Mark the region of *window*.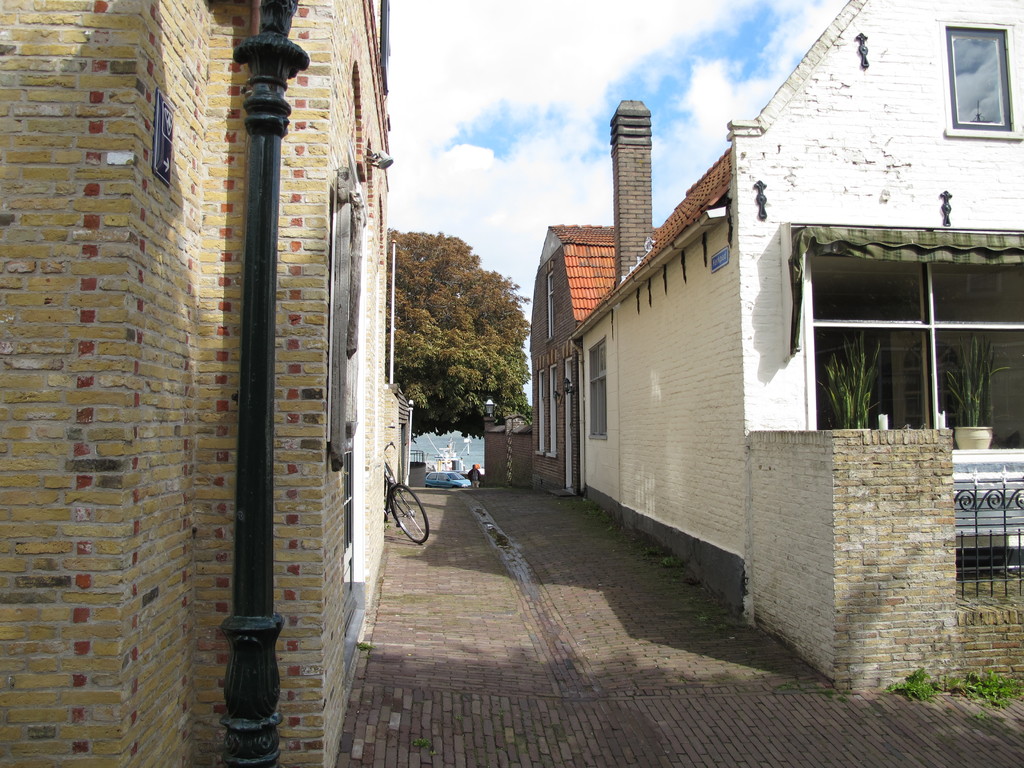
Region: box(332, 177, 372, 460).
